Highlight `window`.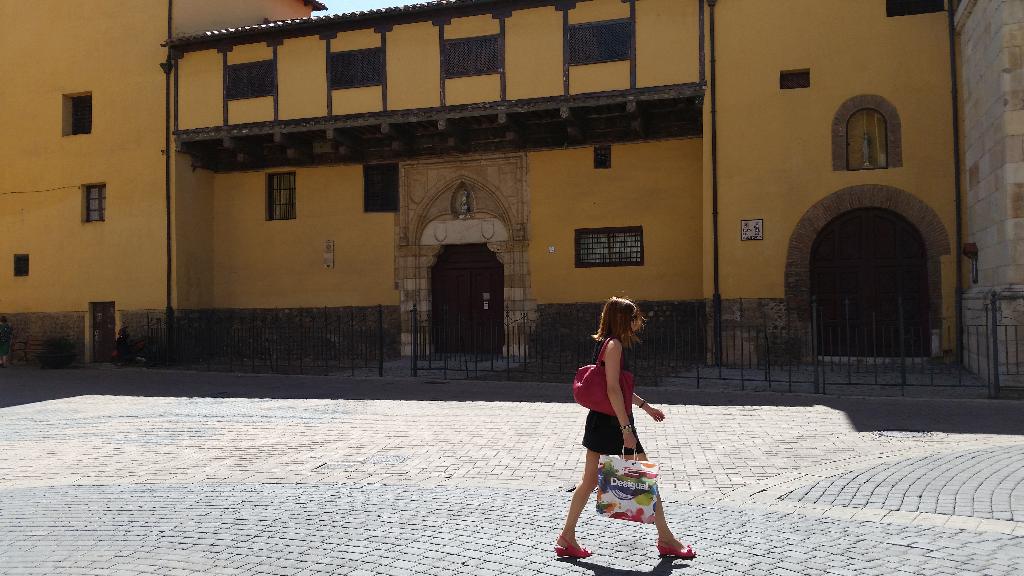
Highlighted region: (x1=58, y1=91, x2=97, y2=143).
